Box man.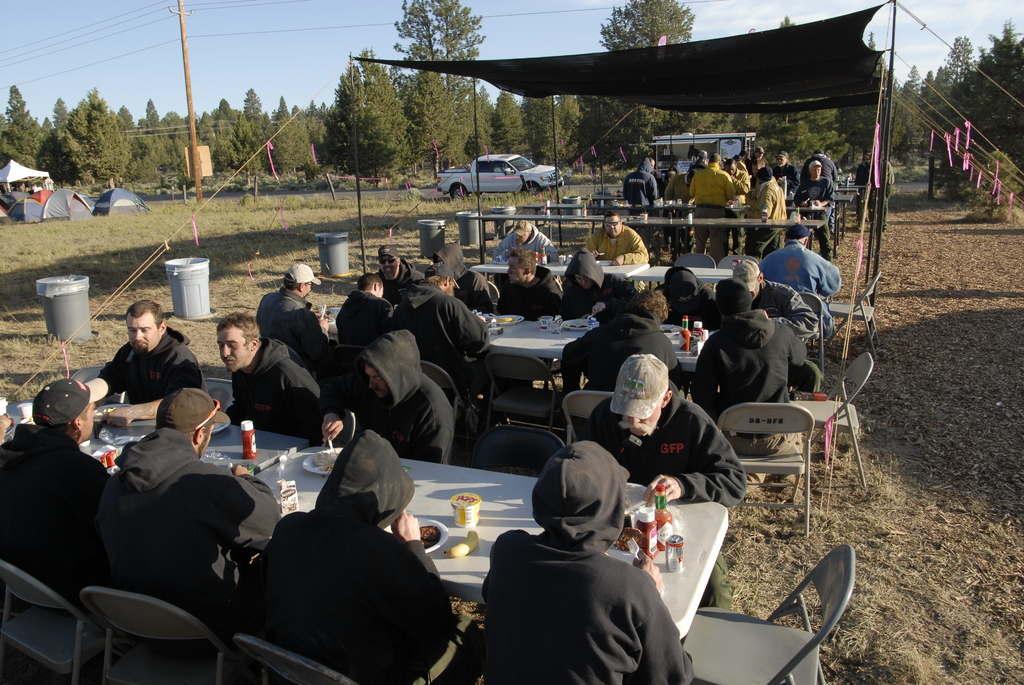
l=96, t=390, r=281, b=665.
